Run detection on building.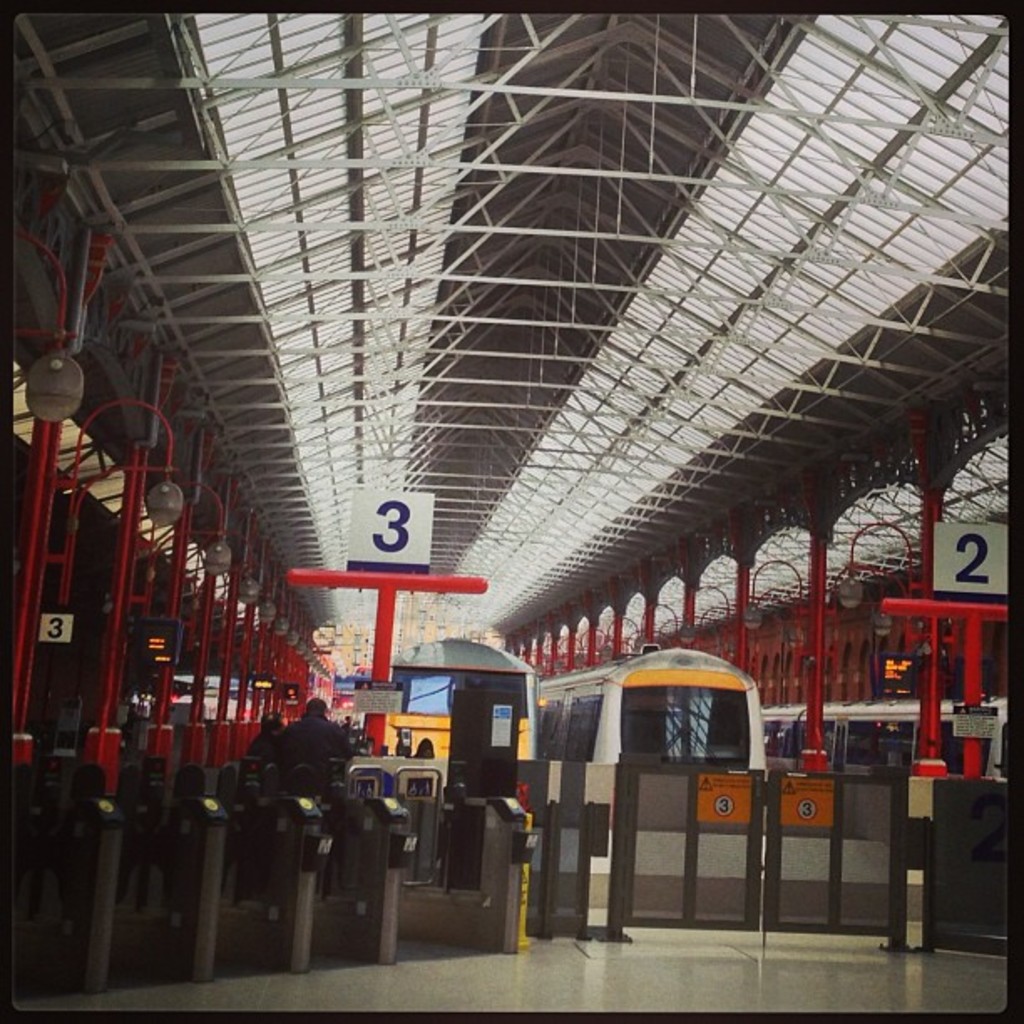
Result: l=7, t=17, r=1006, b=1011.
